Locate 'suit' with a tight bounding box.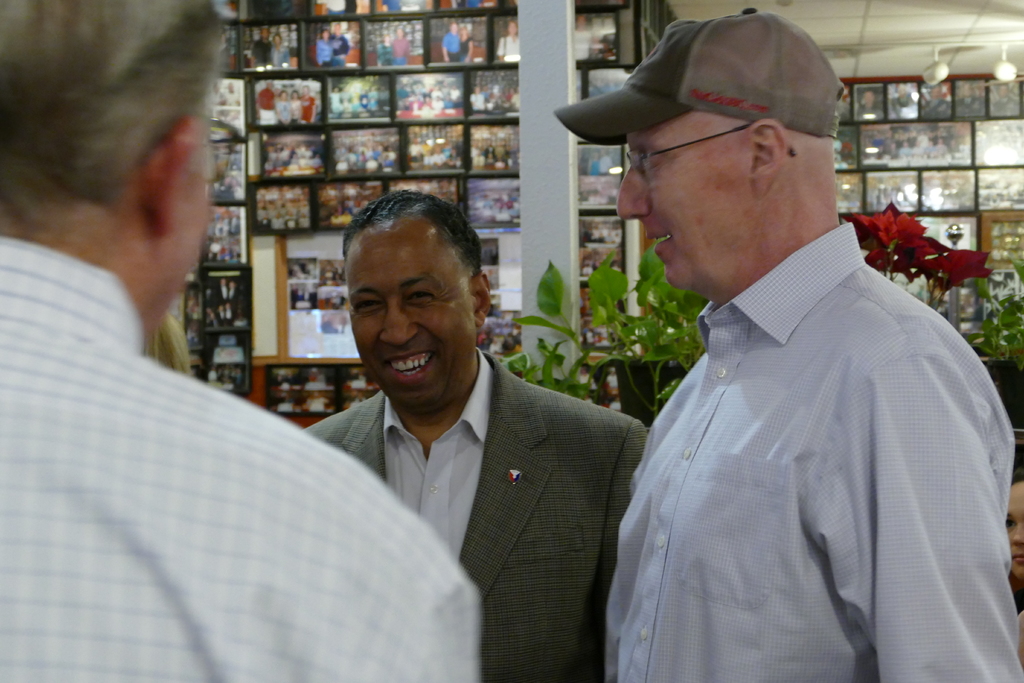
detection(305, 350, 643, 682).
